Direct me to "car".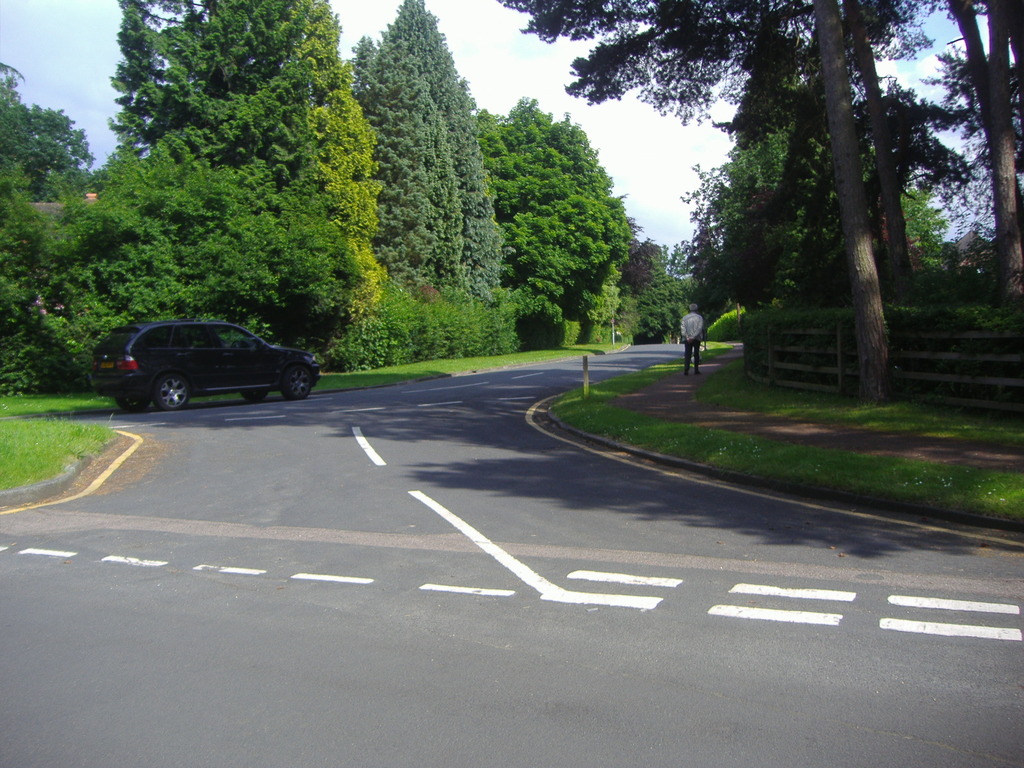
Direction: (x1=88, y1=316, x2=321, y2=410).
